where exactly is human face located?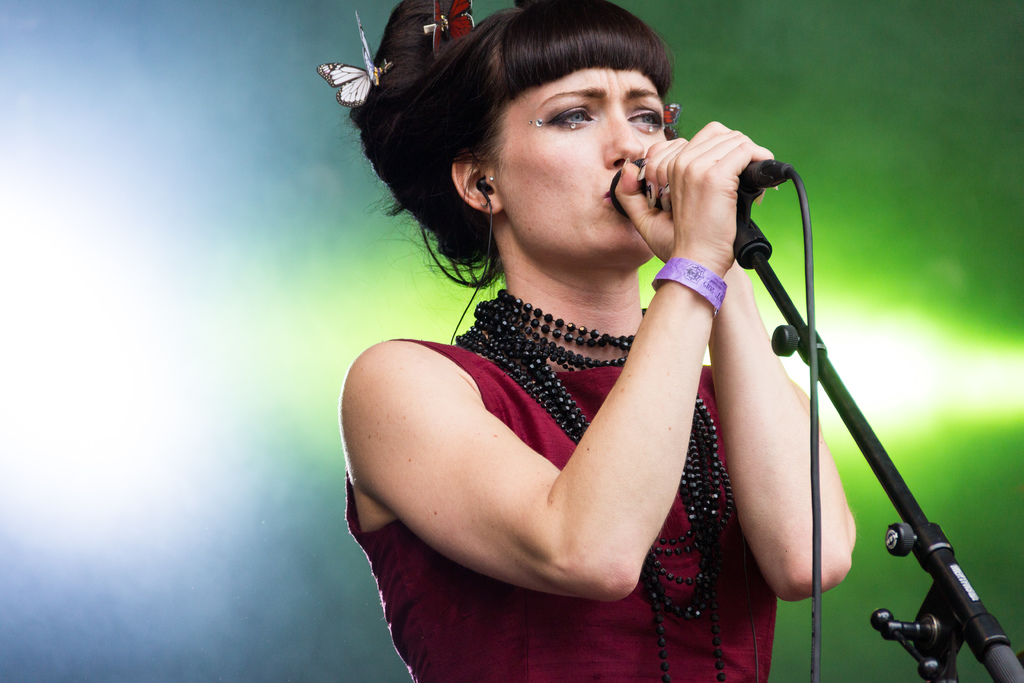
Its bounding box is (x1=484, y1=52, x2=674, y2=268).
